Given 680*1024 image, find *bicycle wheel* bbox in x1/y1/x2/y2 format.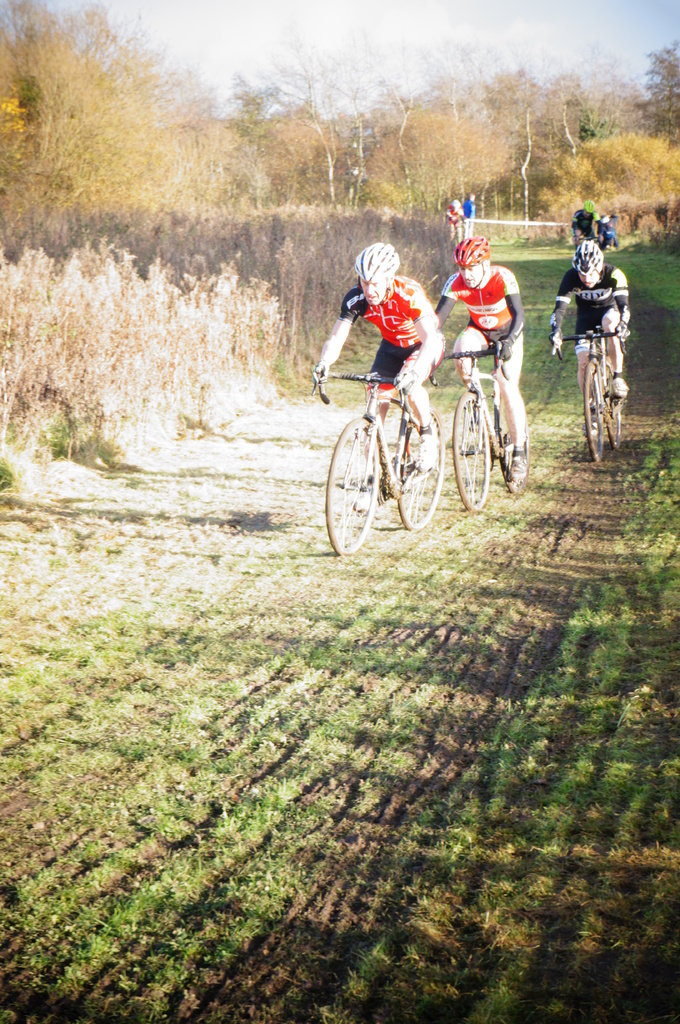
495/401/528/492.
